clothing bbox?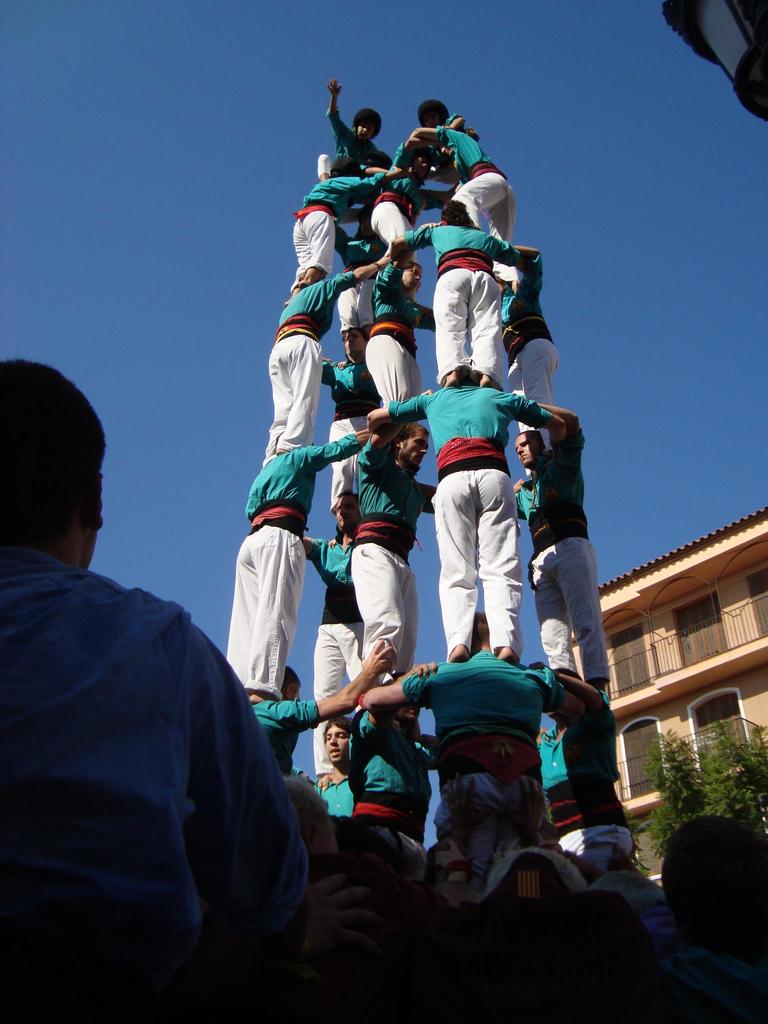
rect(315, 104, 367, 178)
